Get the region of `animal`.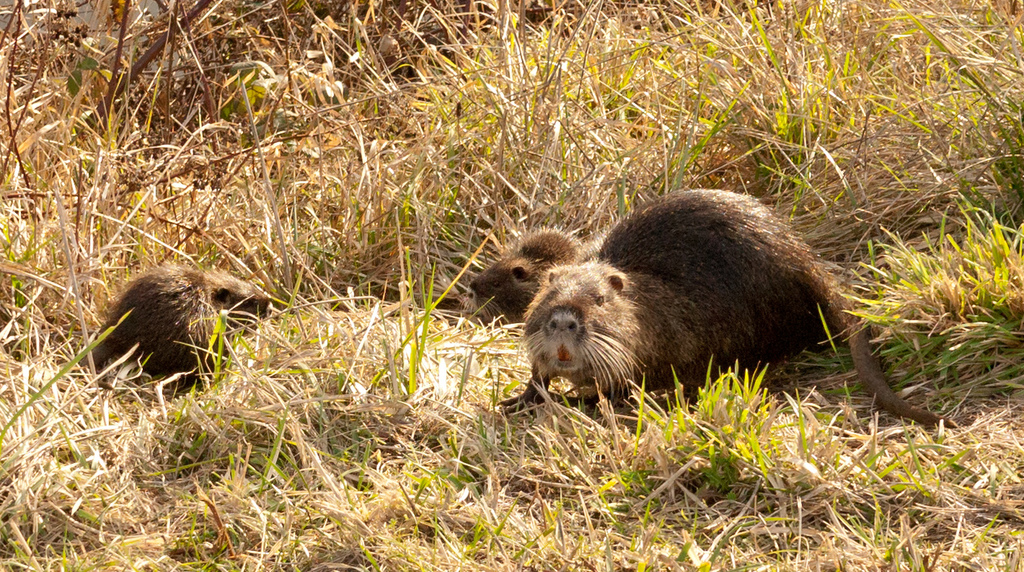
box=[493, 185, 969, 433].
